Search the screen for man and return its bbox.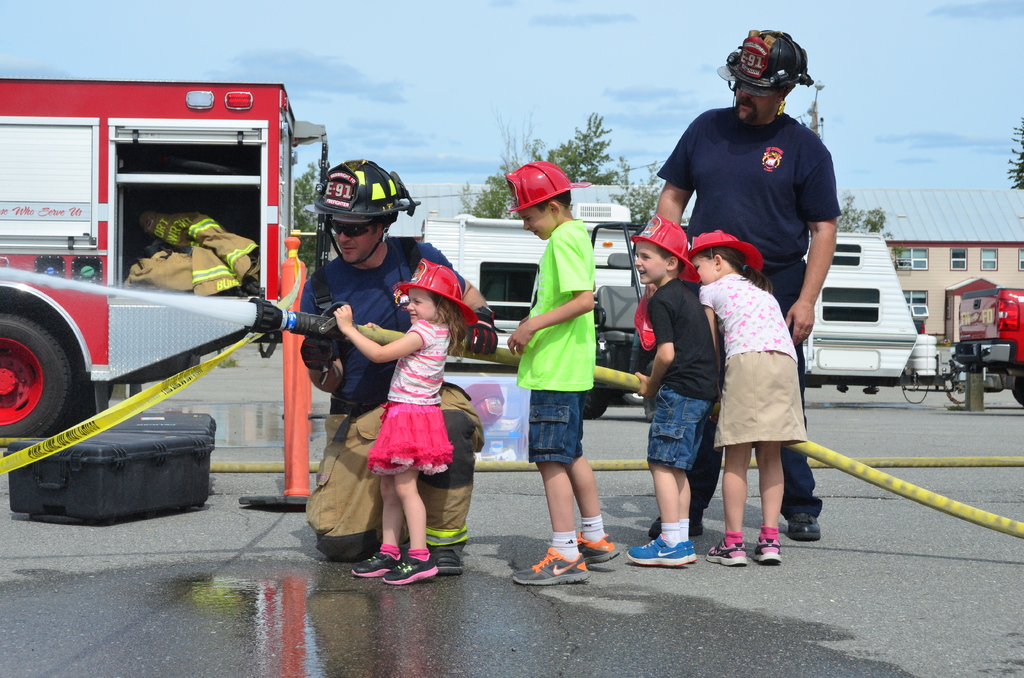
Found: (294,156,496,574).
